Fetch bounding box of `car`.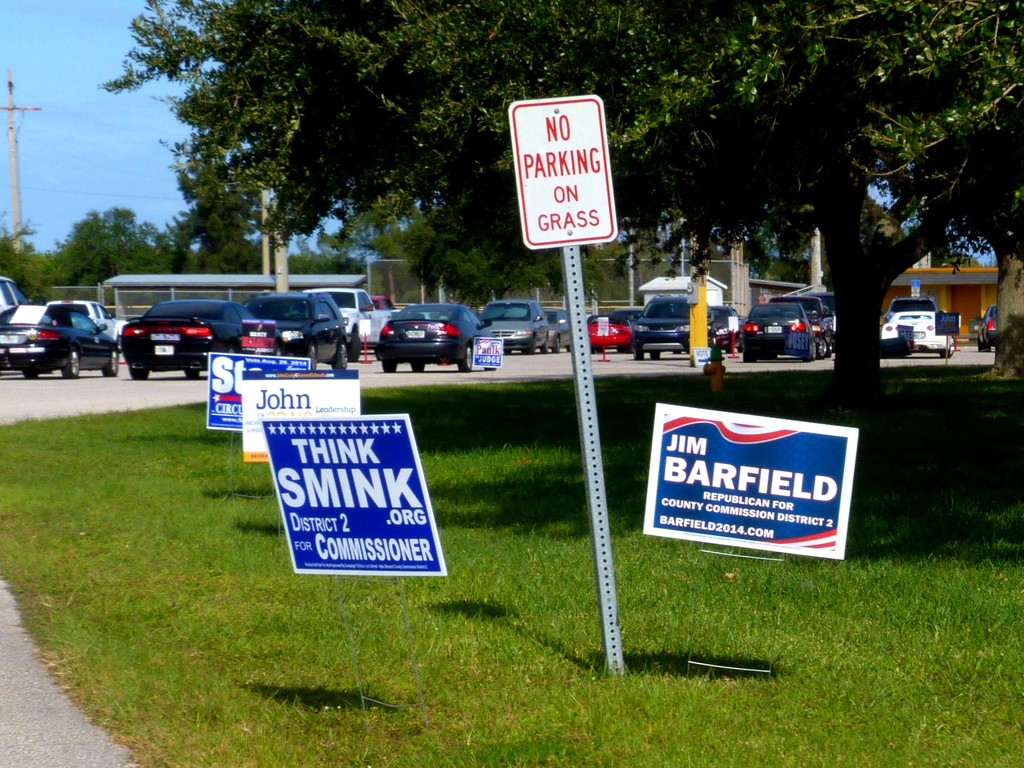
Bbox: (544, 307, 576, 354).
